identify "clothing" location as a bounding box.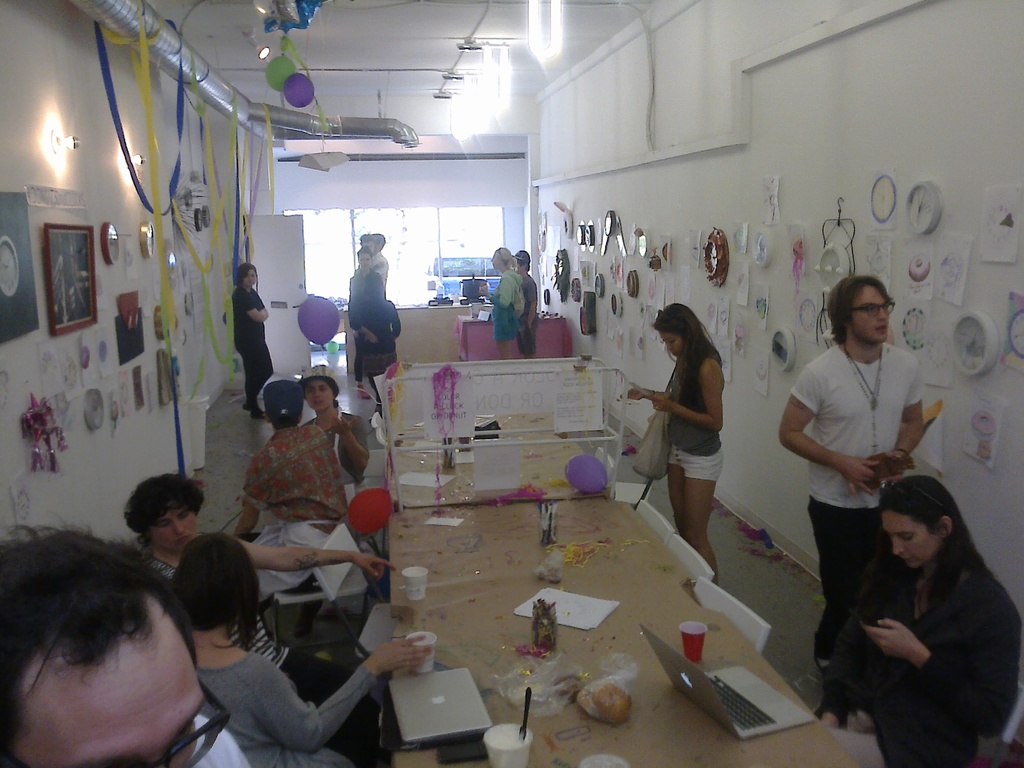
x1=830, y1=579, x2=1018, y2=761.
